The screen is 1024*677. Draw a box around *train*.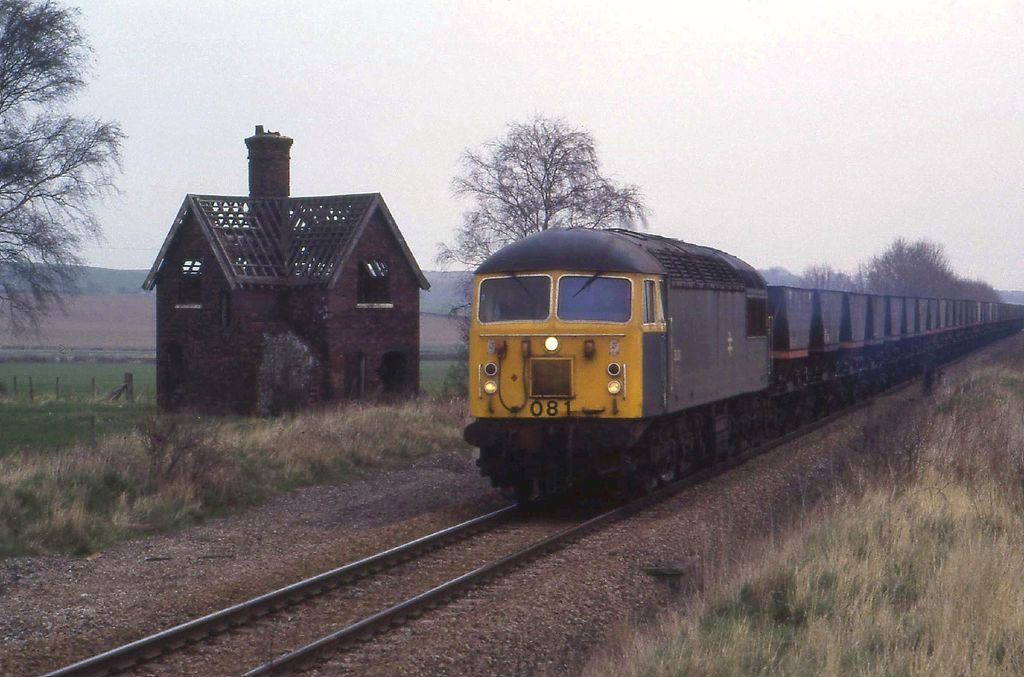
detection(464, 225, 1023, 509).
